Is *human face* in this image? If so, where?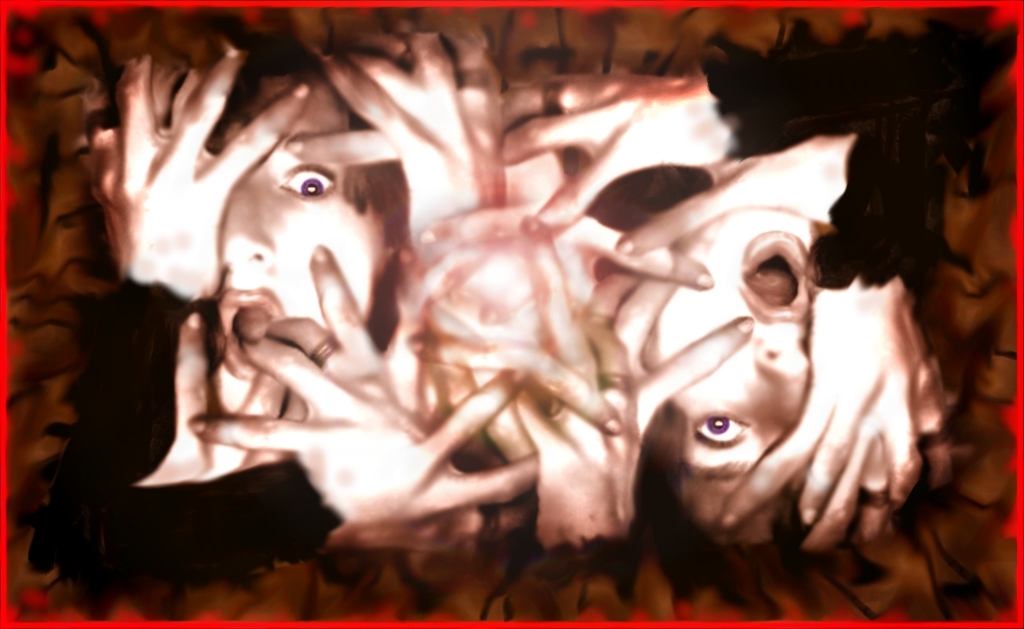
Yes, at pyautogui.locateOnScreen(171, 73, 366, 351).
